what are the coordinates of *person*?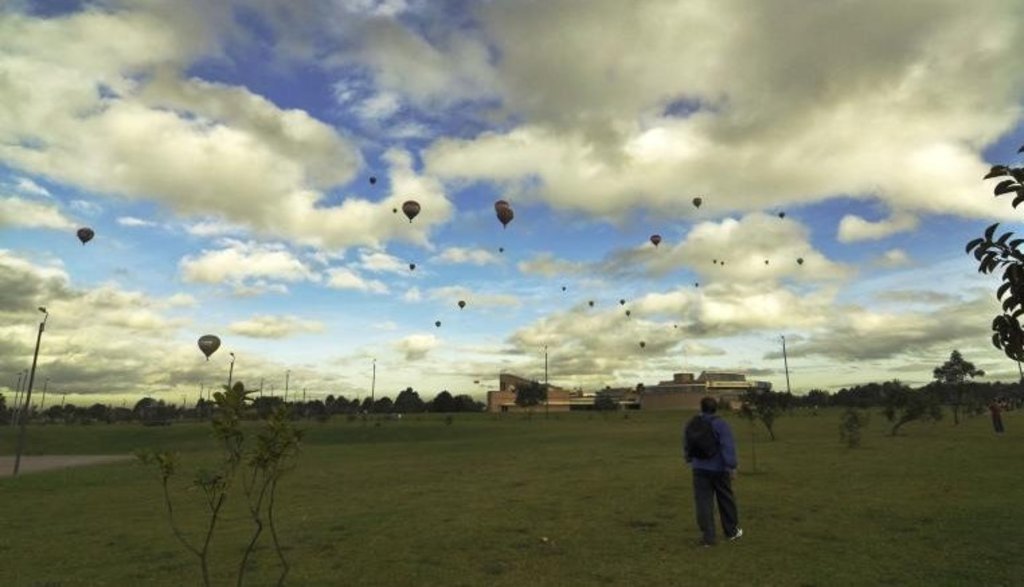
[x1=996, y1=391, x2=1015, y2=445].
